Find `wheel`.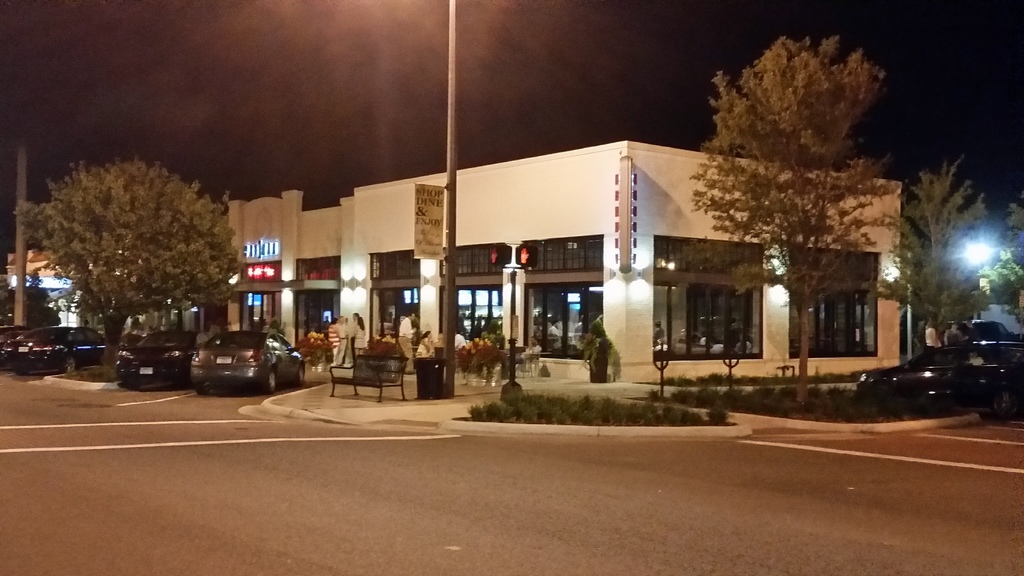
pyautogui.locateOnScreen(993, 388, 1020, 419).
